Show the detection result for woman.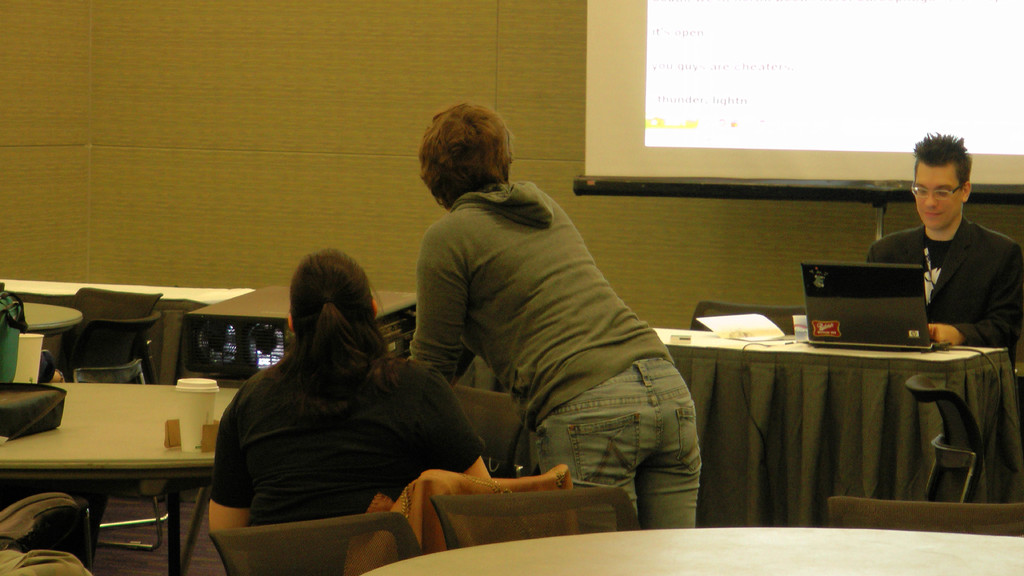
region(200, 234, 475, 558).
